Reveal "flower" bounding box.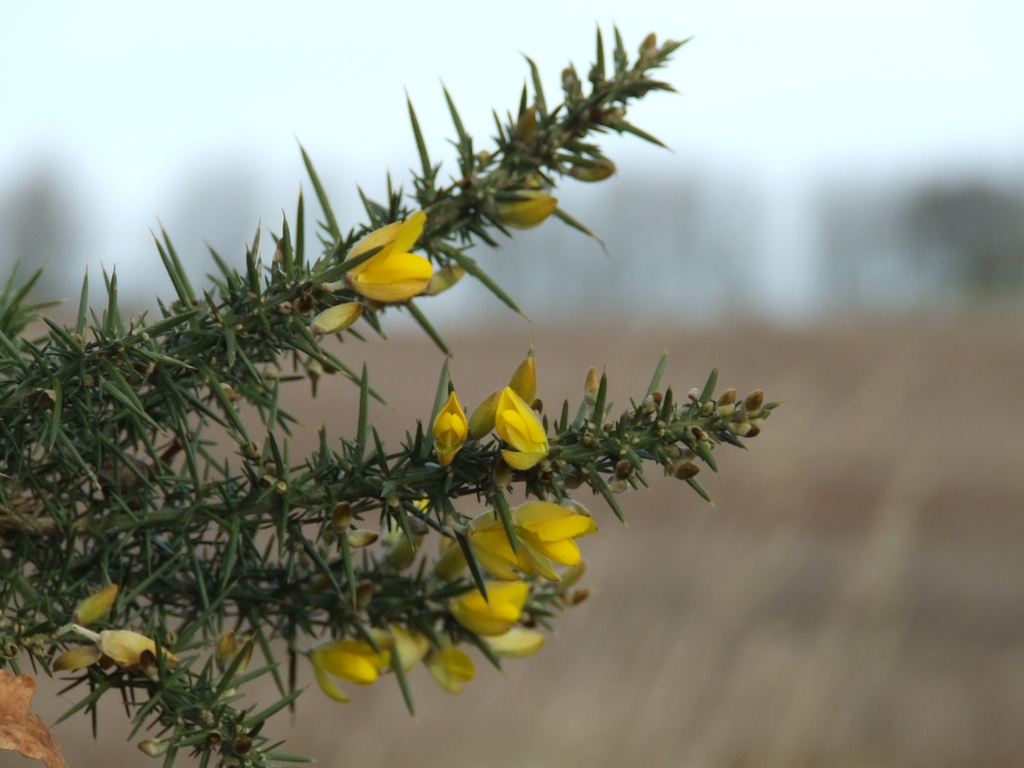
Revealed: select_region(341, 211, 432, 301).
